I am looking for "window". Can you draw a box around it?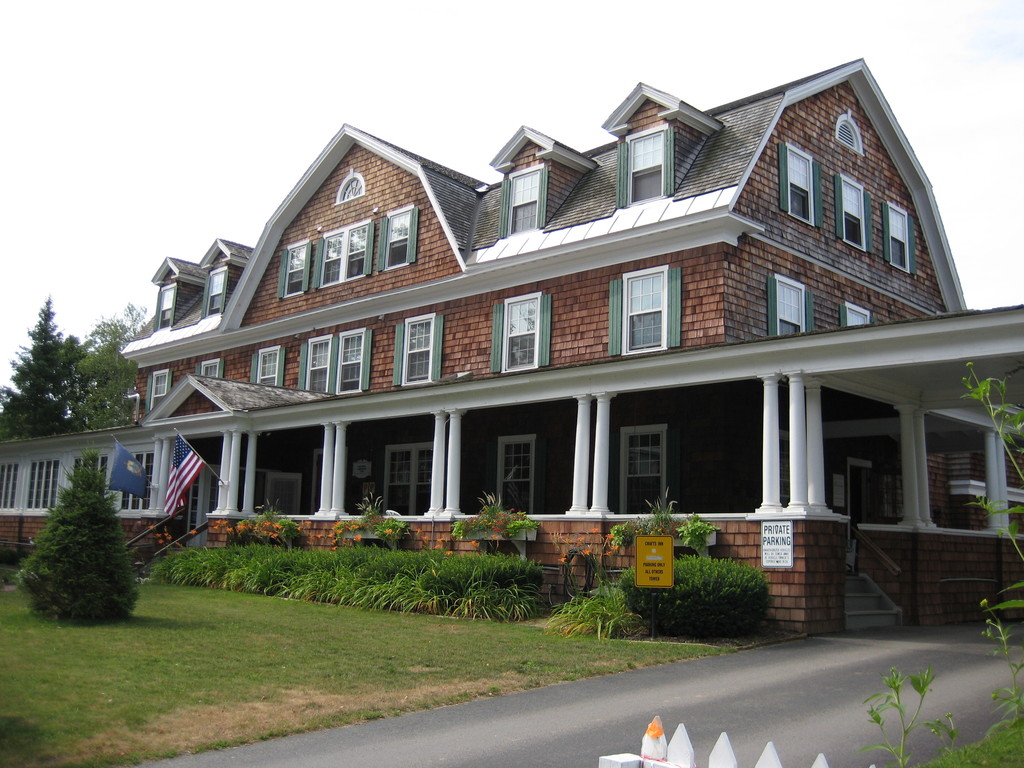
Sure, the bounding box is x1=297, y1=337, x2=338, y2=387.
